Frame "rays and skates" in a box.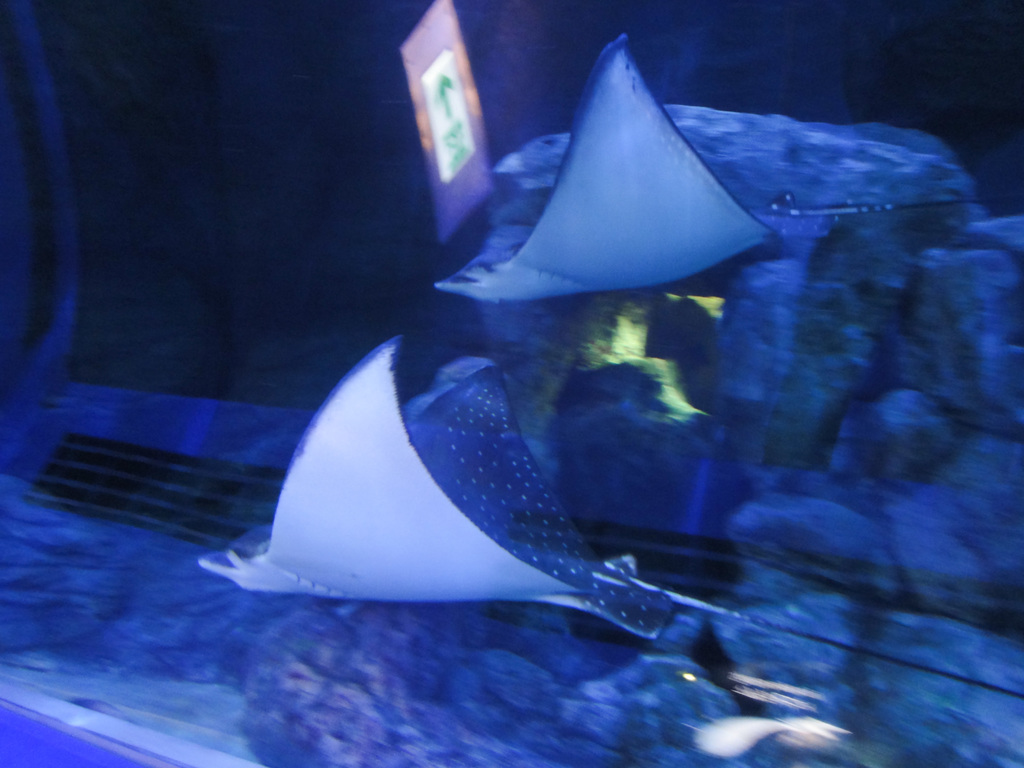
199:331:1023:700.
